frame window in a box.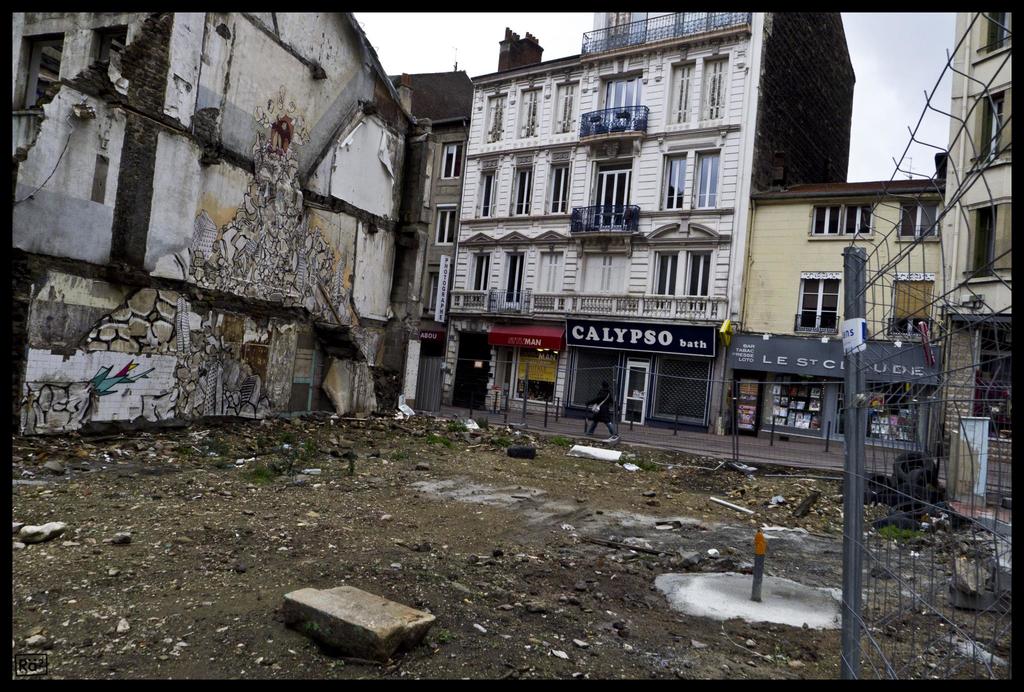
region(438, 212, 454, 247).
